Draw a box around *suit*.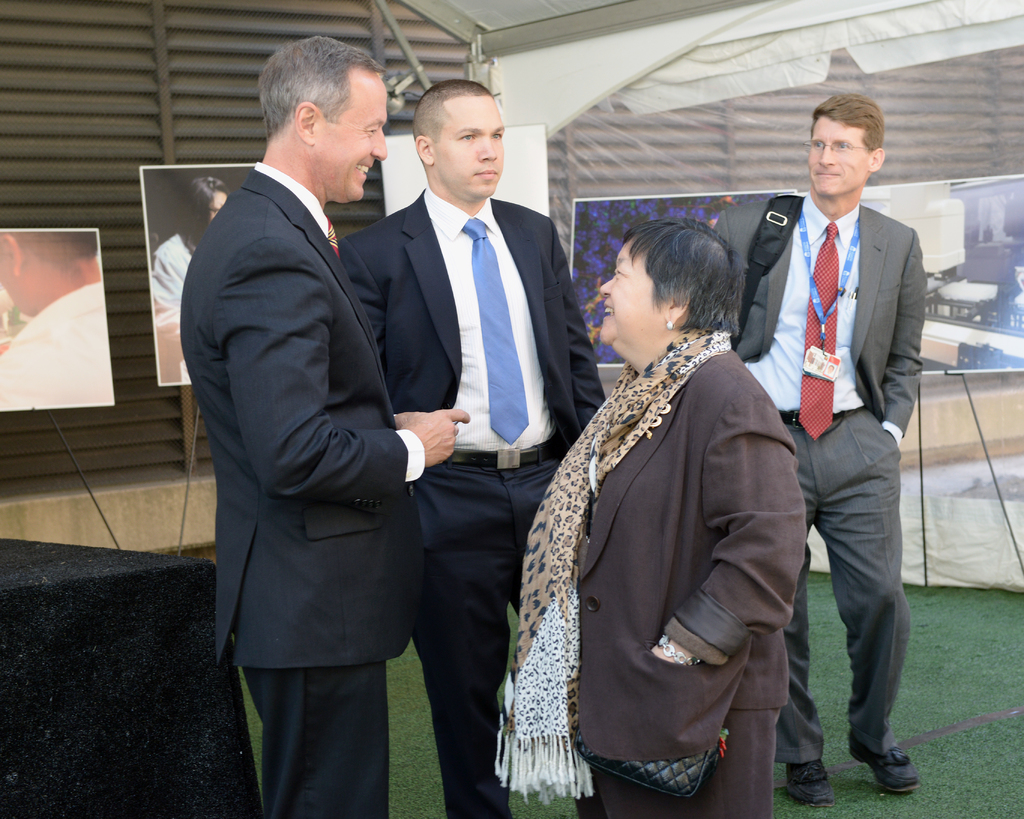
BBox(187, 28, 440, 818).
